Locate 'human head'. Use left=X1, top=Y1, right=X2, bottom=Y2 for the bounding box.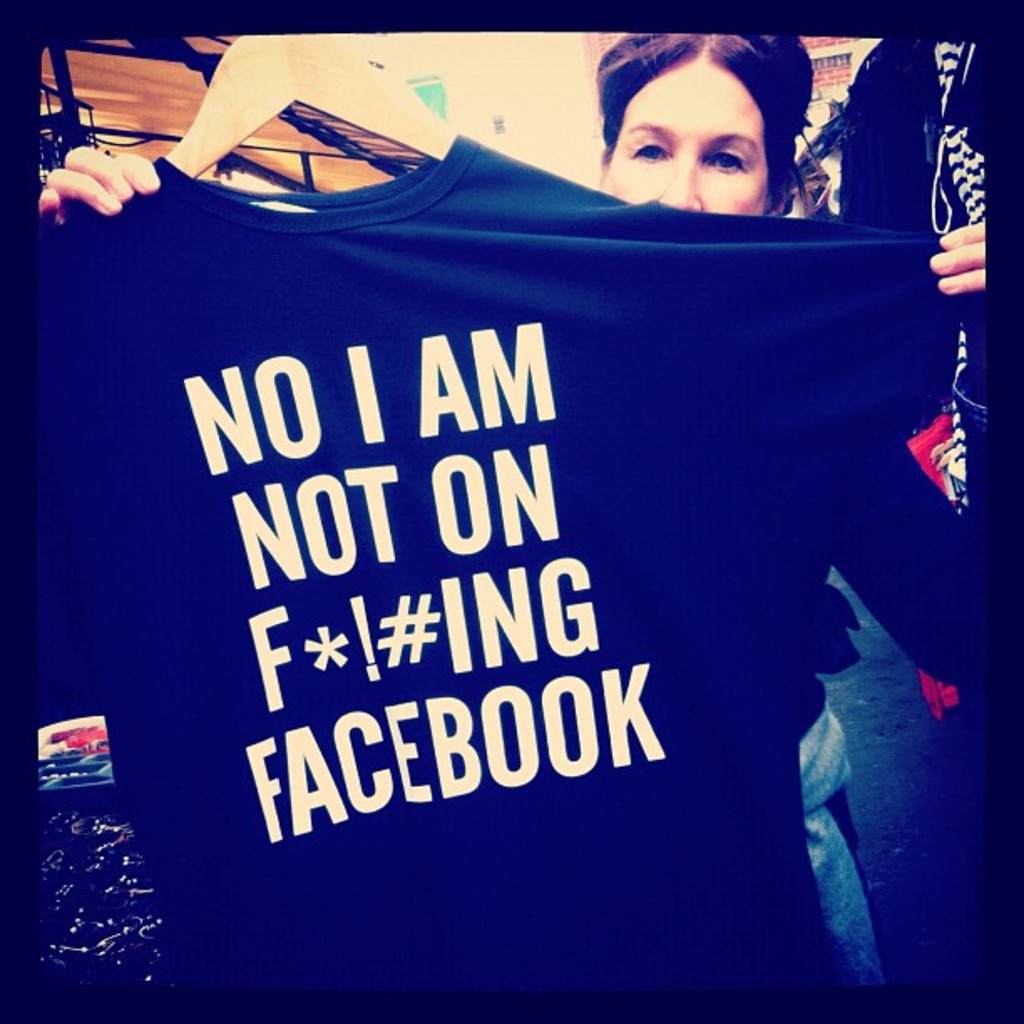
left=581, top=20, right=833, bottom=202.
